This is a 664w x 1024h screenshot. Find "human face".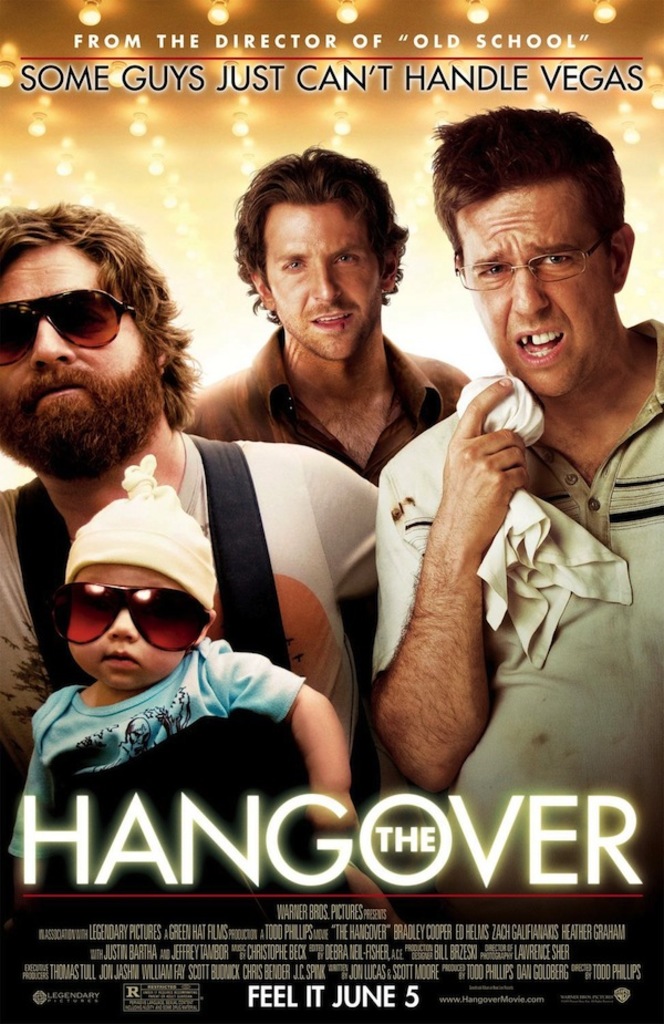
Bounding box: <bbox>64, 562, 199, 690</bbox>.
